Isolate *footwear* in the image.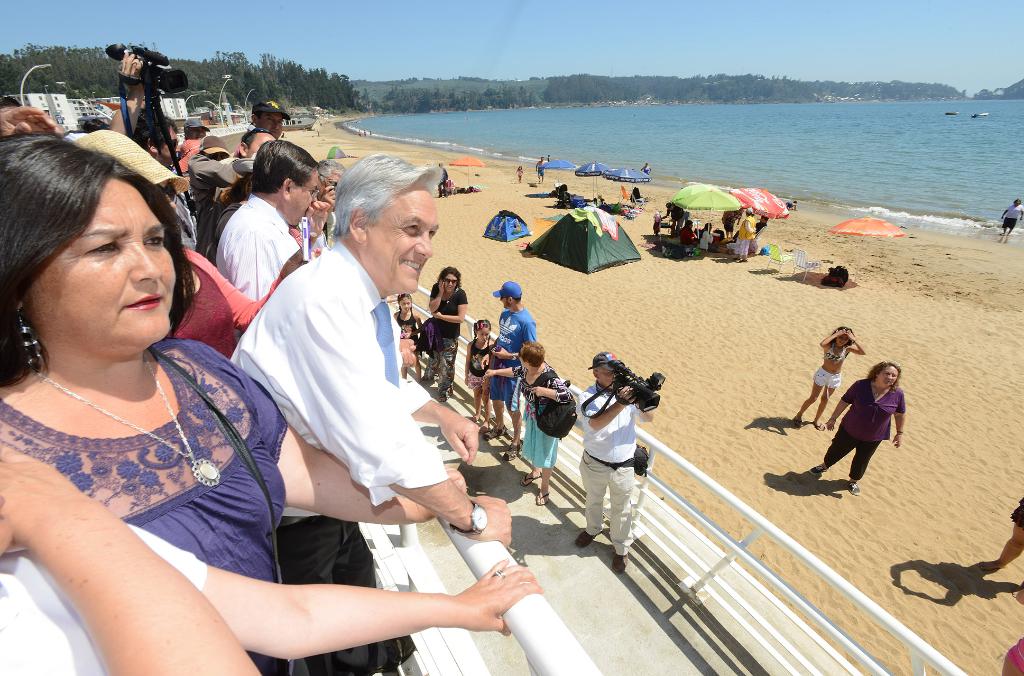
Isolated region: rect(848, 478, 857, 495).
